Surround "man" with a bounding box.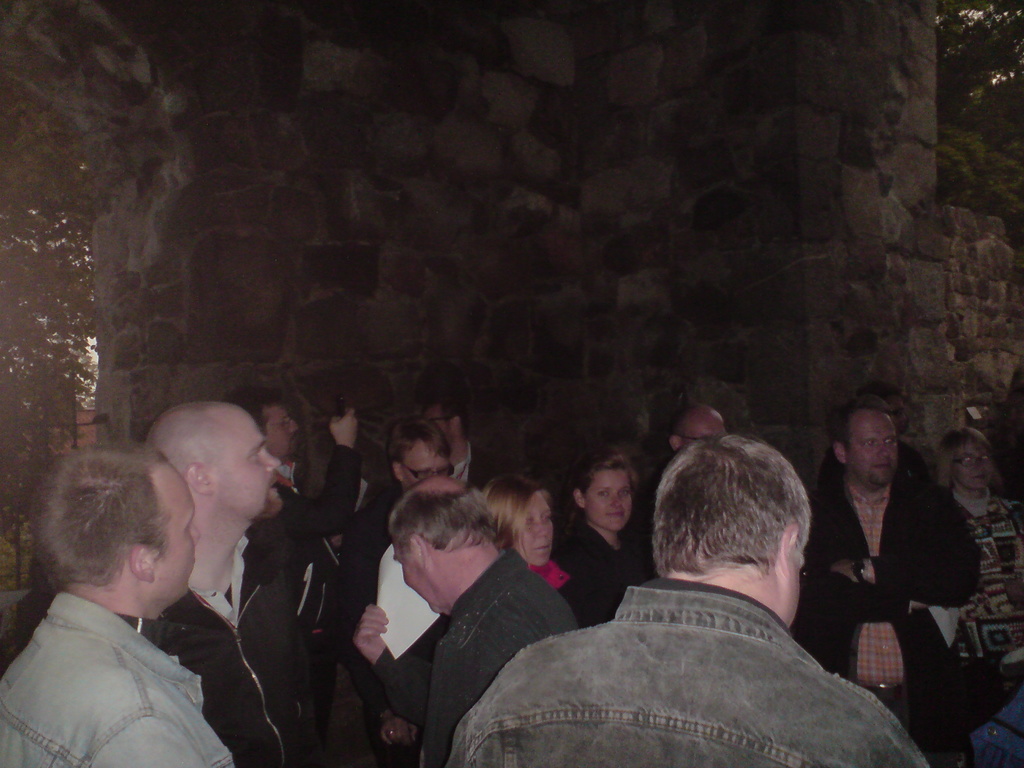
box(426, 391, 488, 478).
